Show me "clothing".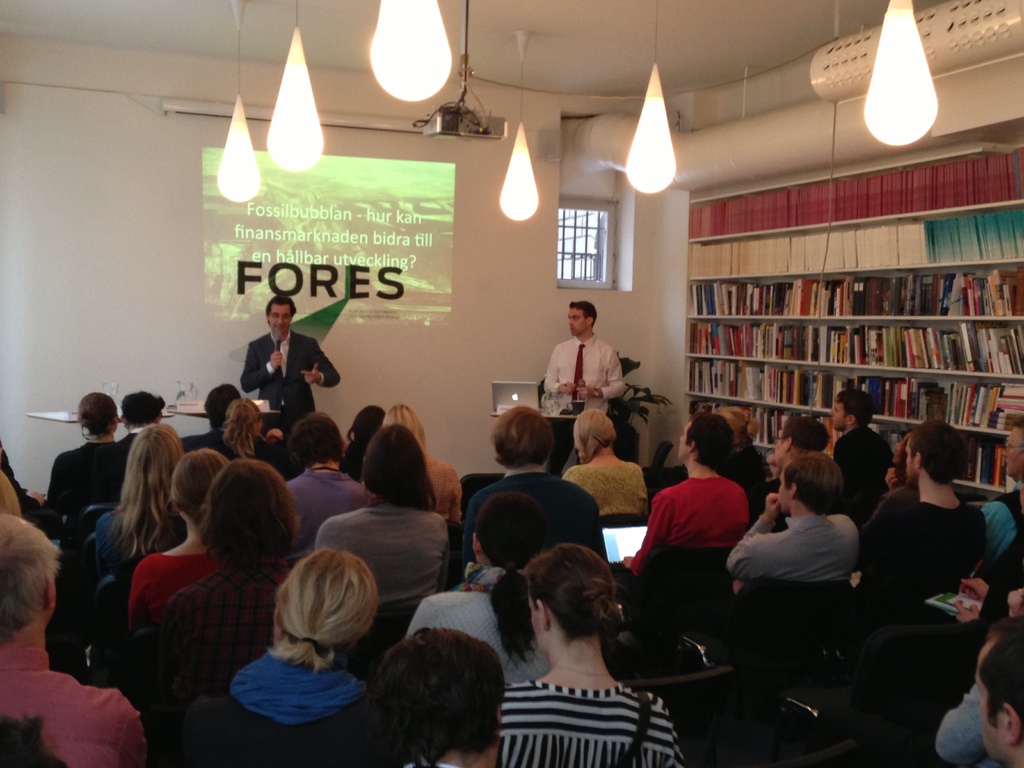
"clothing" is here: locate(240, 327, 339, 422).
